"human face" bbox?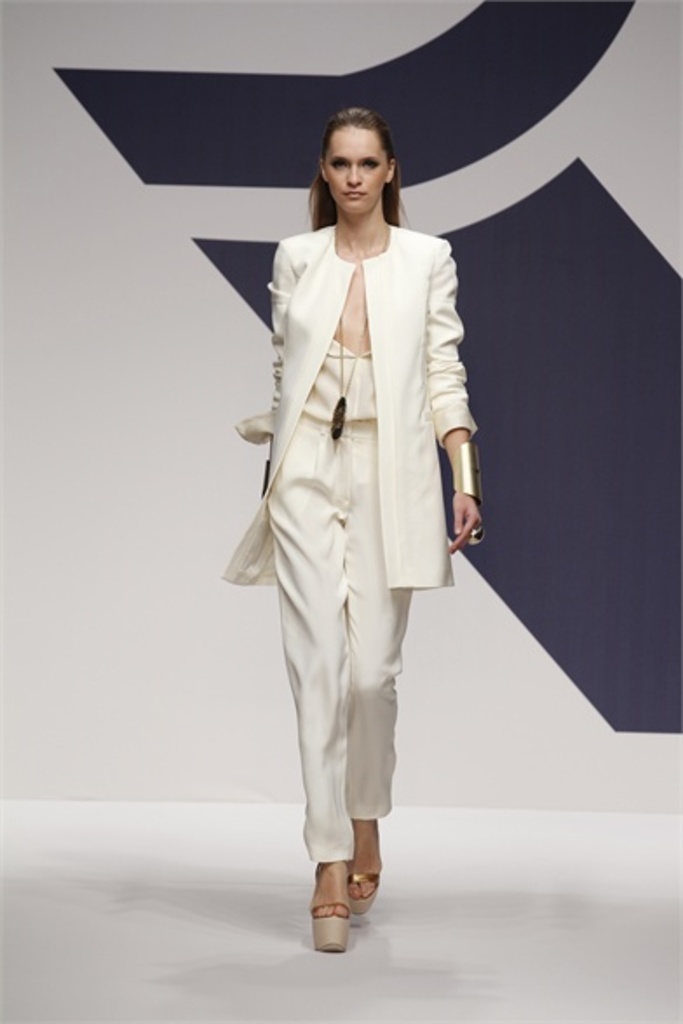
x1=328, y1=125, x2=389, y2=212
